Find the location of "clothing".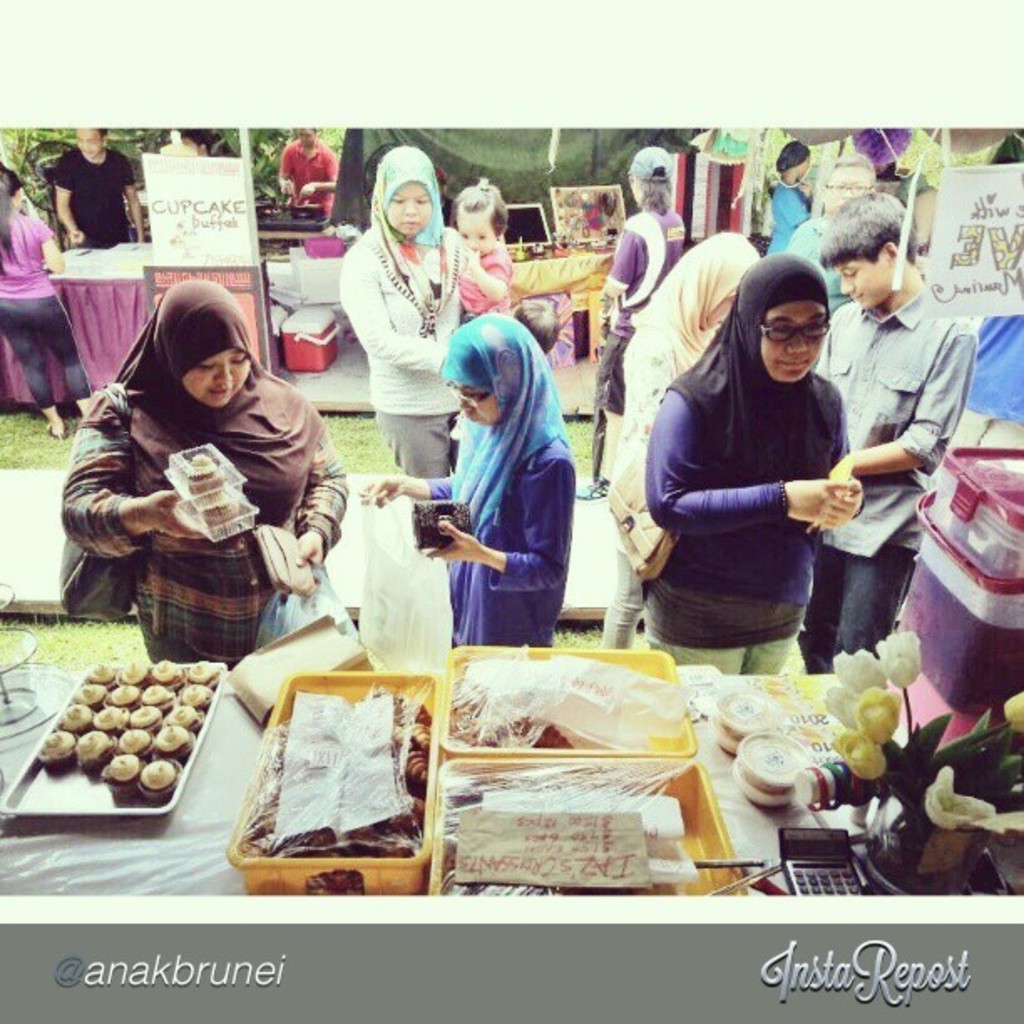
Location: [766,172,801,258].
